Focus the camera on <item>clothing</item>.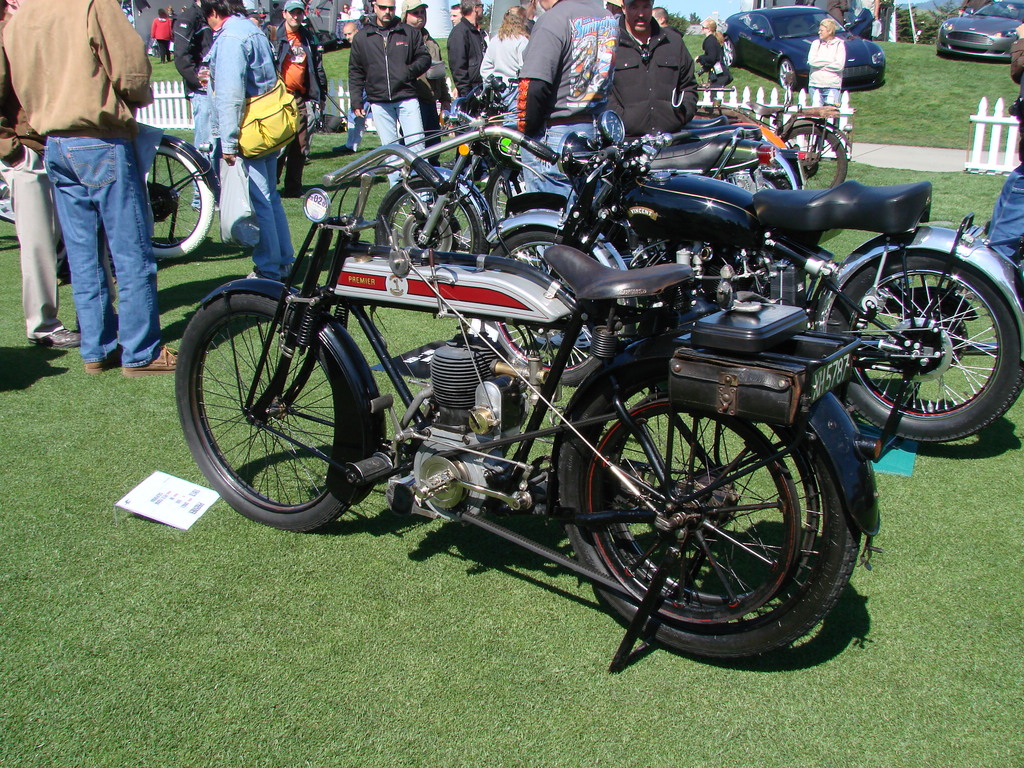
Focus region: BBox(698, 35, 734, 100).
